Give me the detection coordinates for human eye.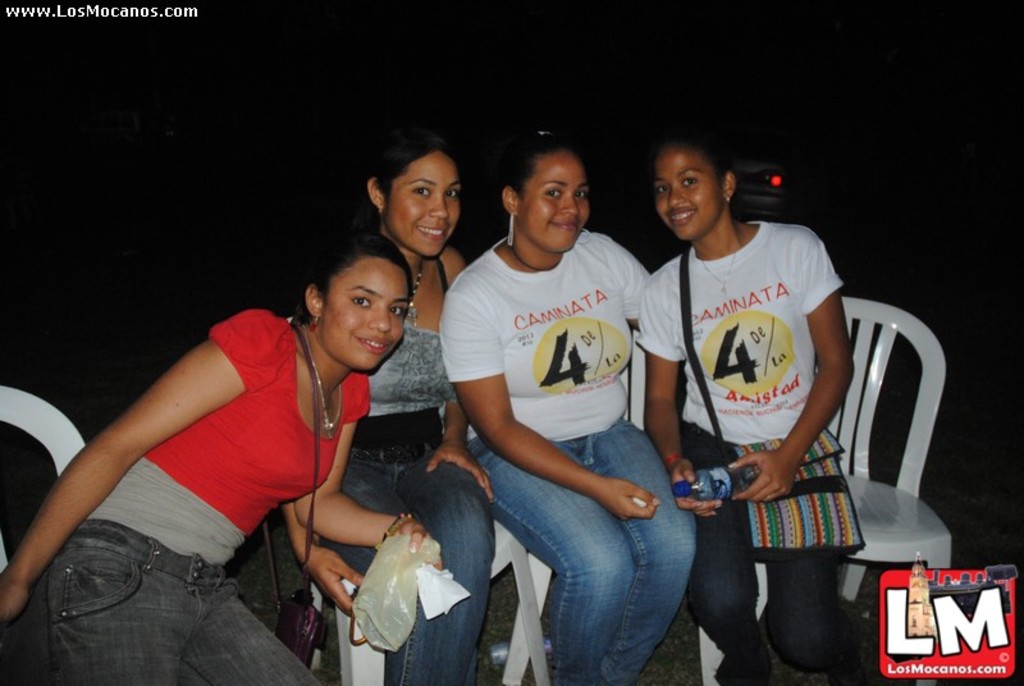
<box>573,191,588,201</box>.
